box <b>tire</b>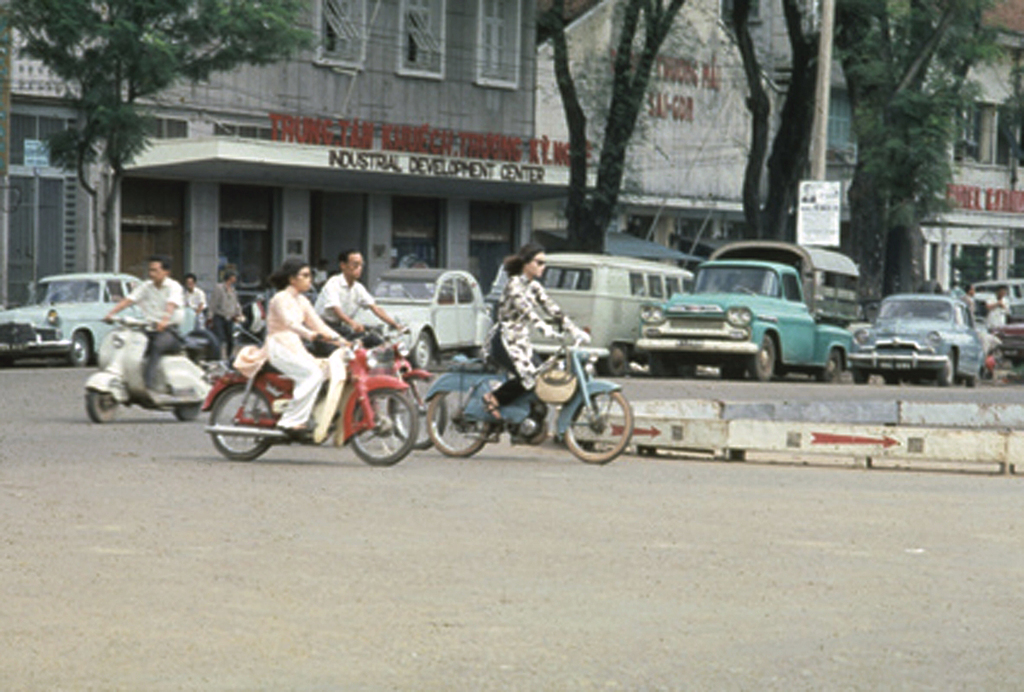
815/345/842/379
